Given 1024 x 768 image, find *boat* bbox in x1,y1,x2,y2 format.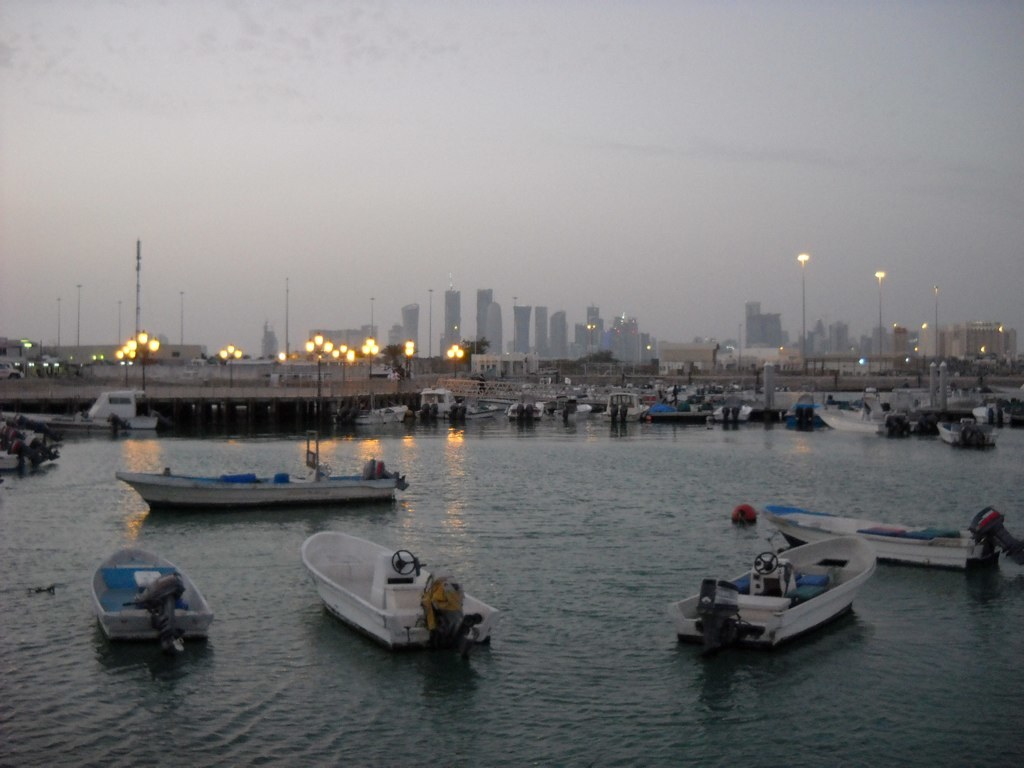
113,361,408,516.
